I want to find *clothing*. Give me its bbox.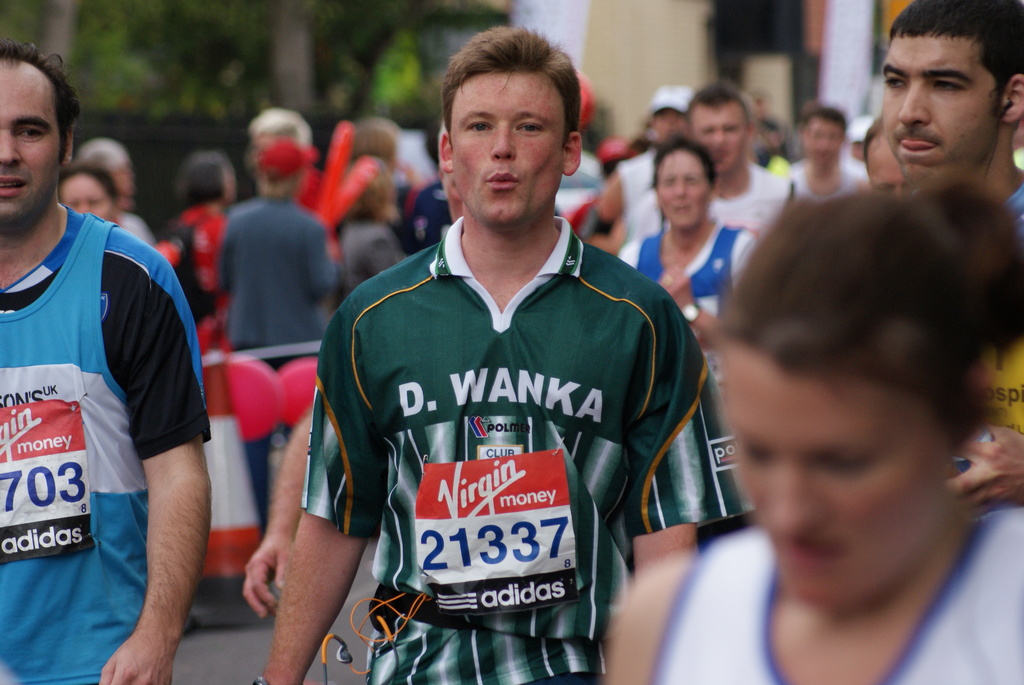
box(598, 145, 701, 244).
